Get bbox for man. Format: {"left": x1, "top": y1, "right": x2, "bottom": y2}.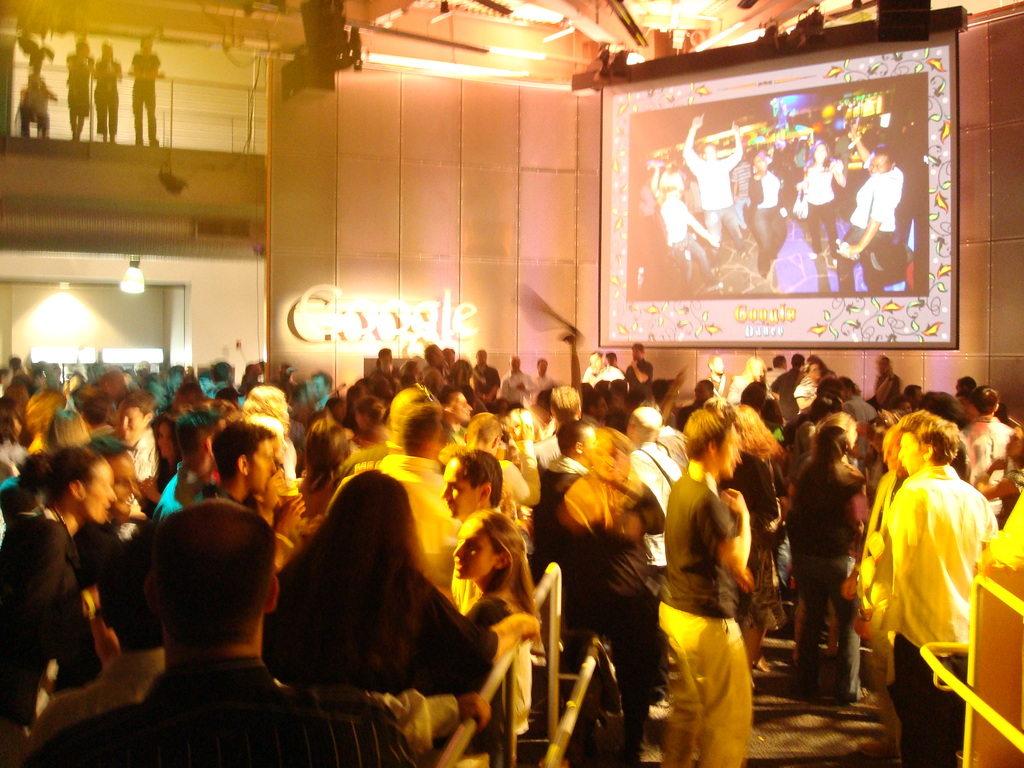
{"left": 424, "top": 341, "right": 449, "bottom": 394}.
